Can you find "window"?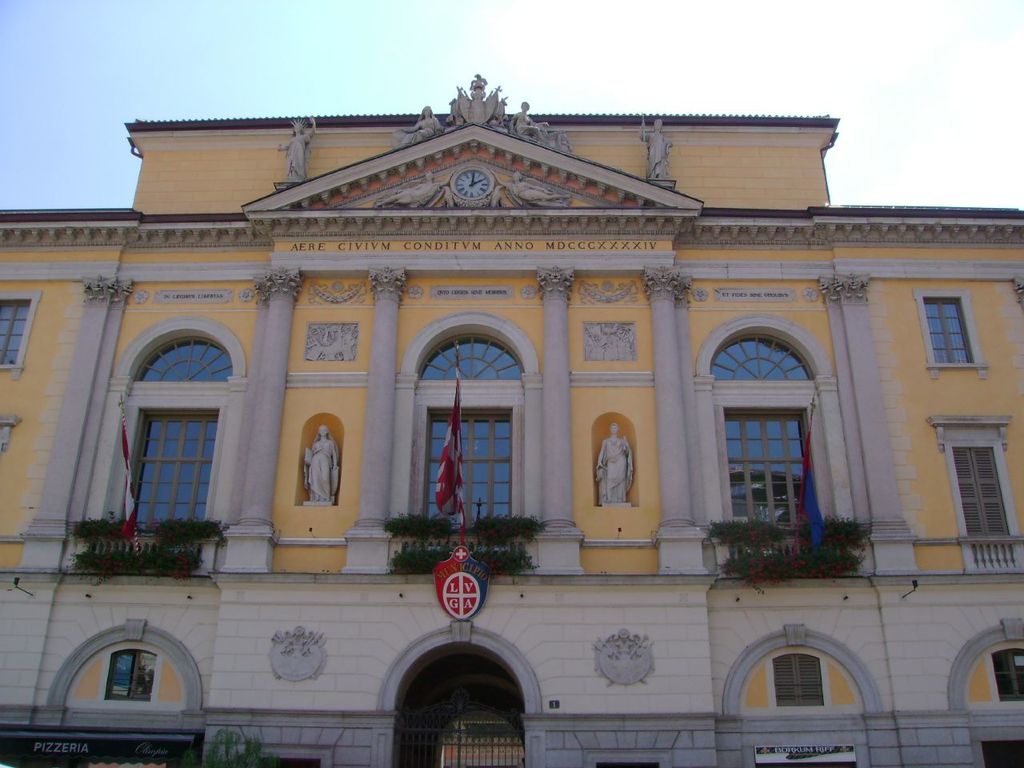
Yes, bounding box: bbox(721, 406, 809, 530).
